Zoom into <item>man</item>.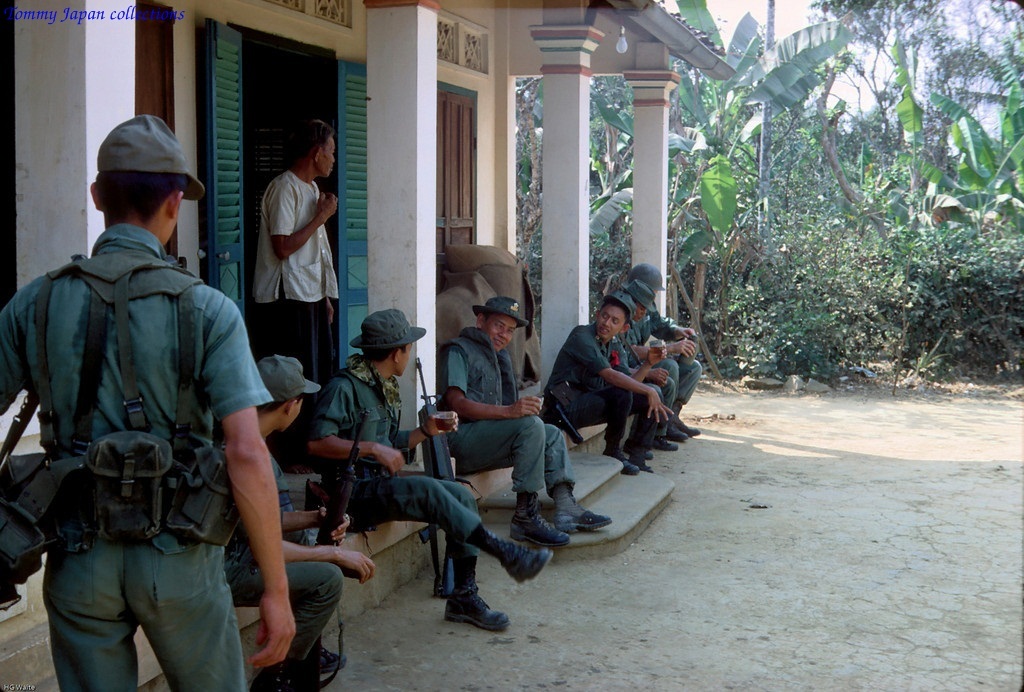
Zoom target: [left=255, top=124, right=336, bottom=429].
